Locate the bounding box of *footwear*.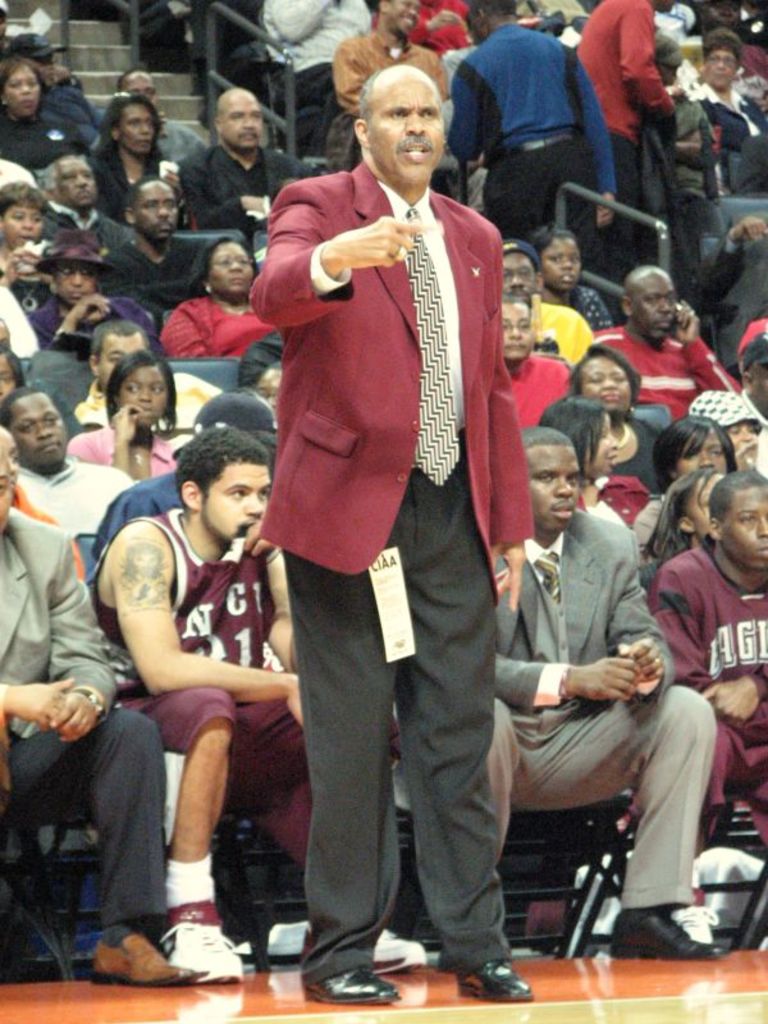
Bounding box: {"x1": 603, "y1": 906, "x2": 732, "y2": 960}.
